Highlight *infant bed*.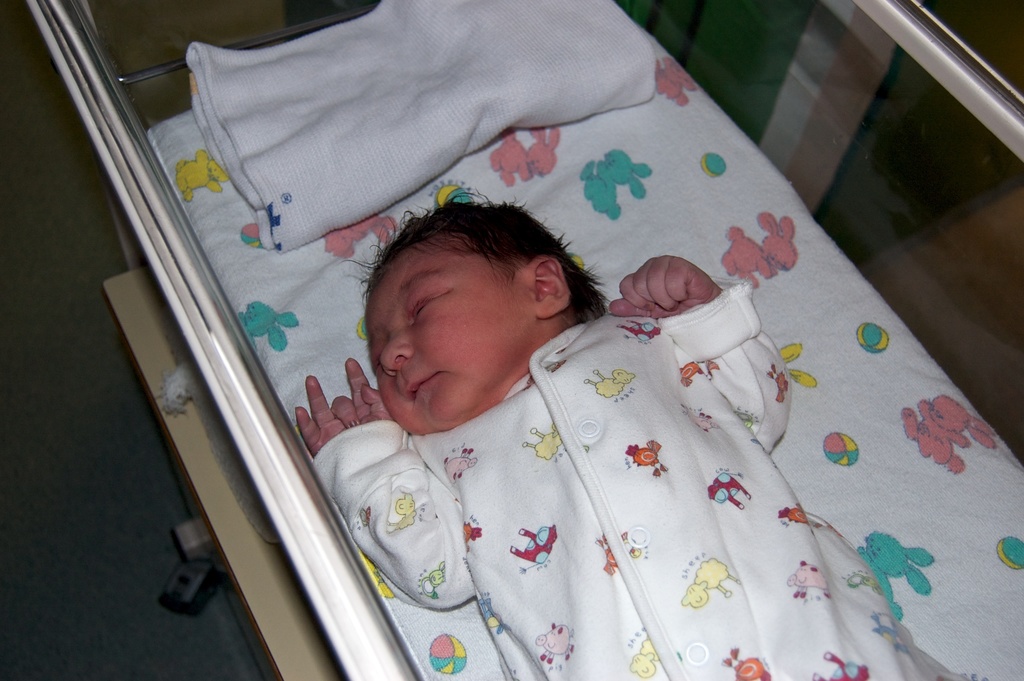
Highlighted region: (left=24, top=0, right=1023, bottom=680).
